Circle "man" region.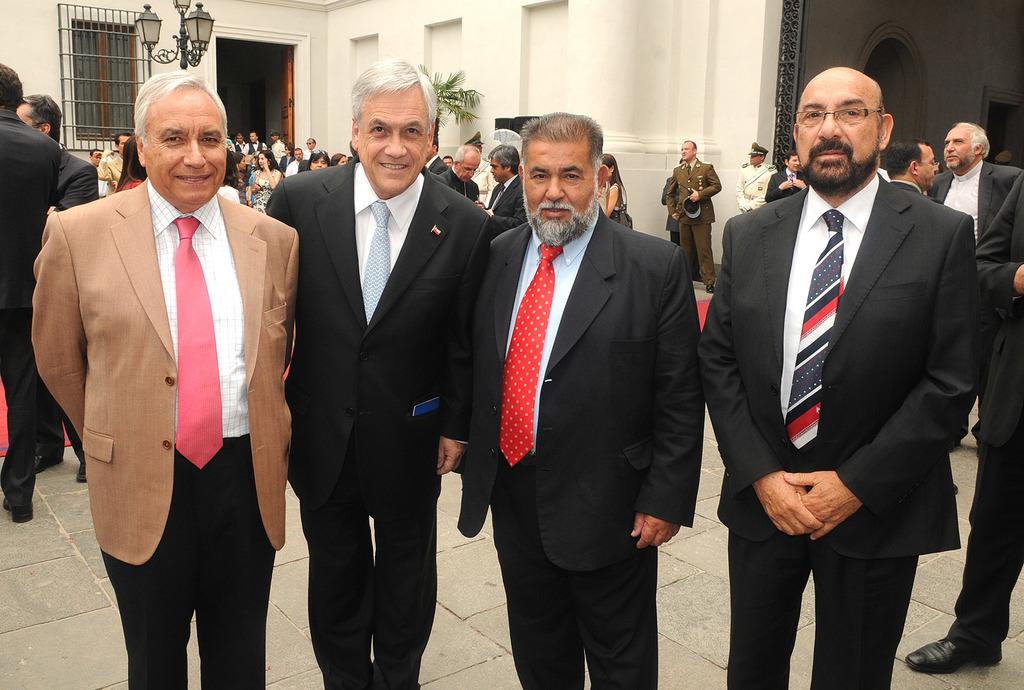
Region: l=86, t=148, r=111, b=198.
